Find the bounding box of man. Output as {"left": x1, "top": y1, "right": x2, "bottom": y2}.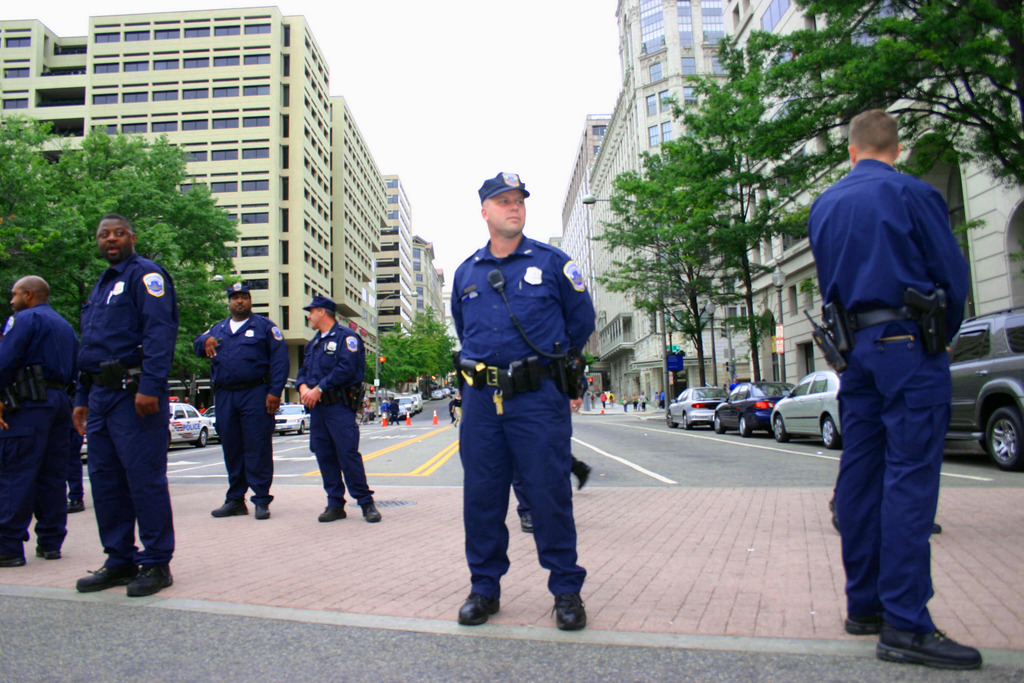
{"left": 449, "top": 164, "right": 599, "bottom": 632}.
